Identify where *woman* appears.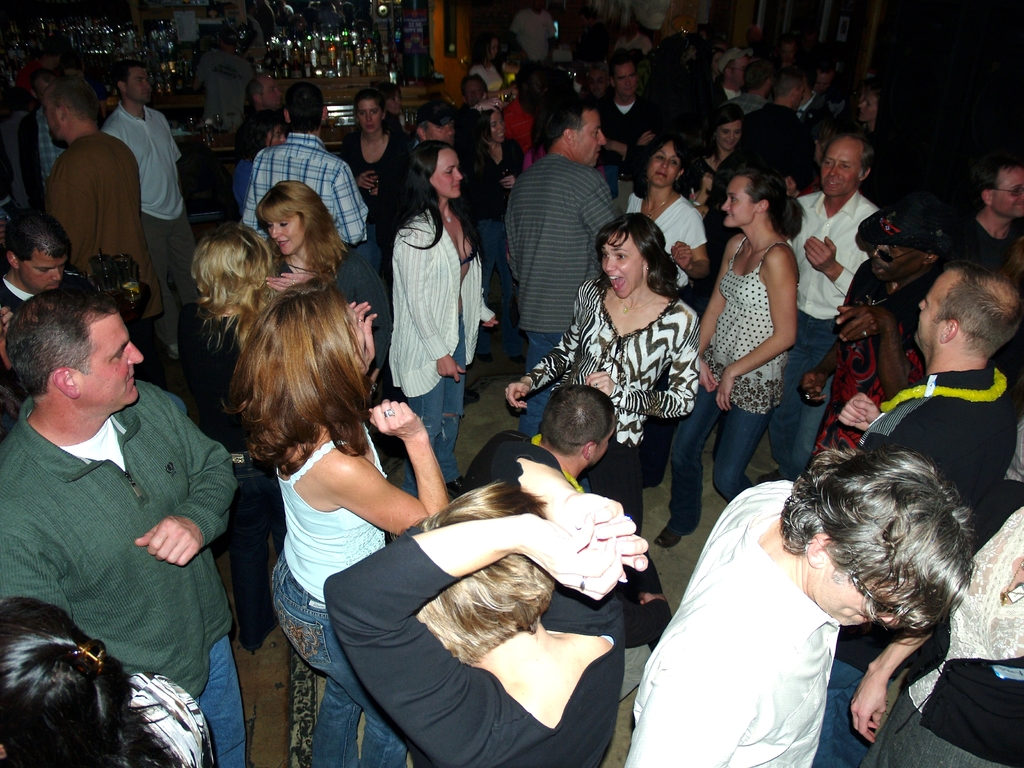
Appears at (x1=335, y1=91, x2=411, y2=222).
